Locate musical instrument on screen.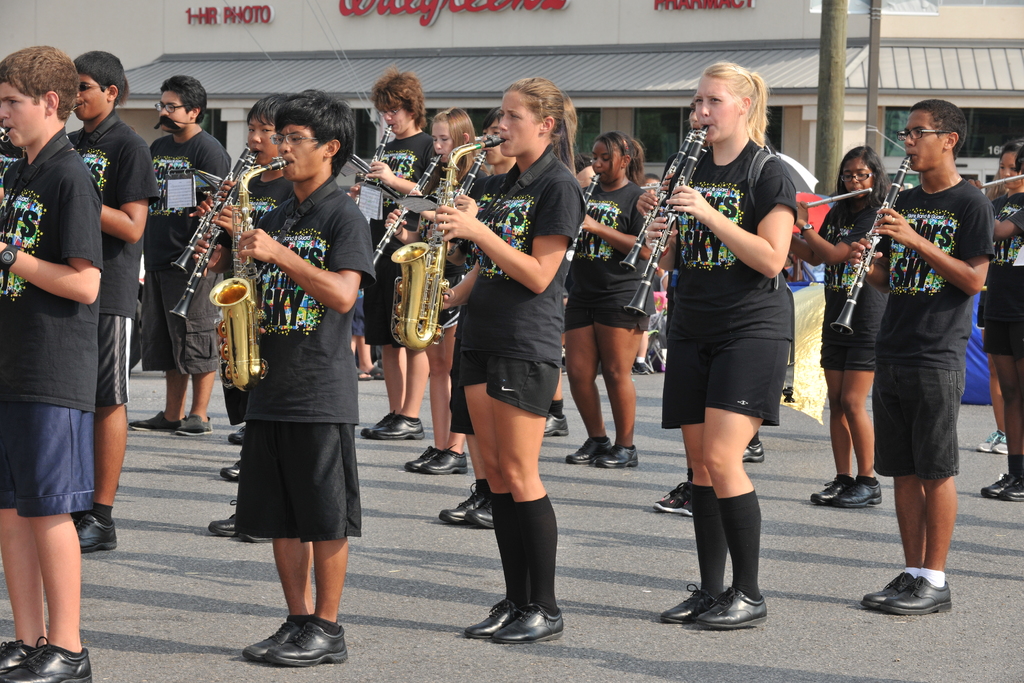
On screen at [x1=370, y1=148, x2=444, y2=282].
